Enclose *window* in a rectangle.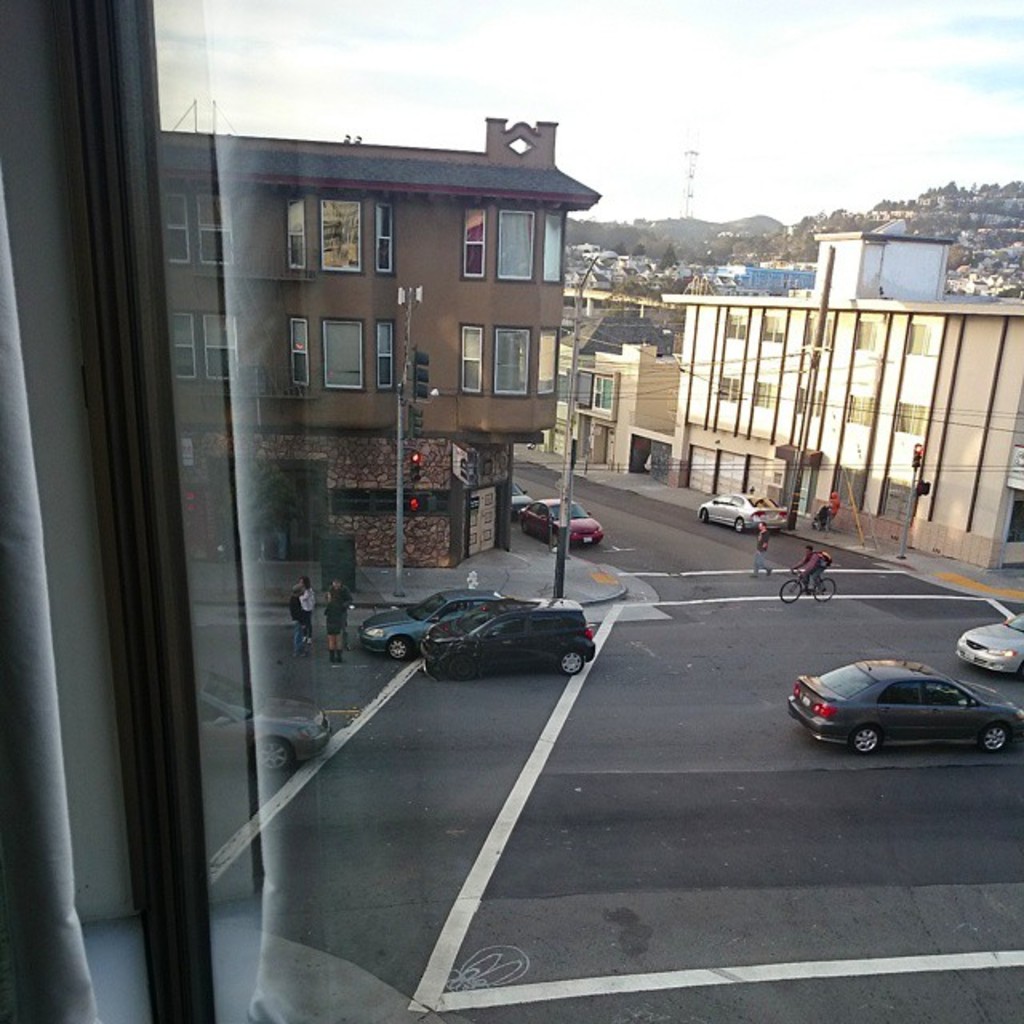
bbox=[542, 210, 566, 285].
